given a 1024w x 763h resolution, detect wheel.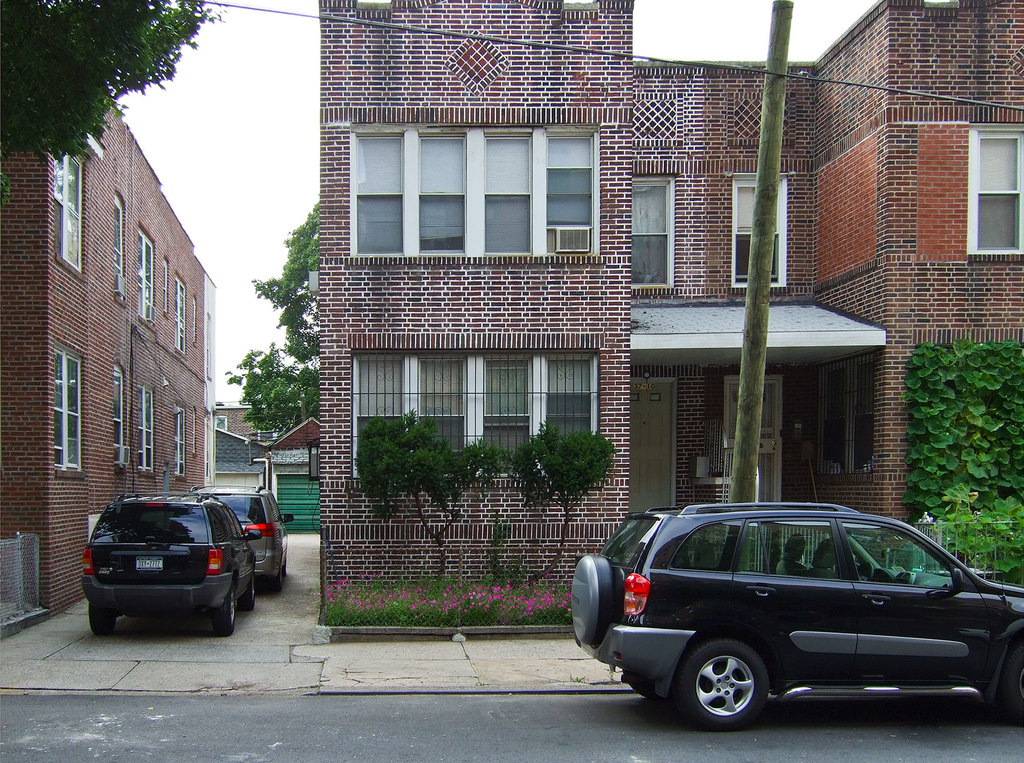
859:563:873:581.
